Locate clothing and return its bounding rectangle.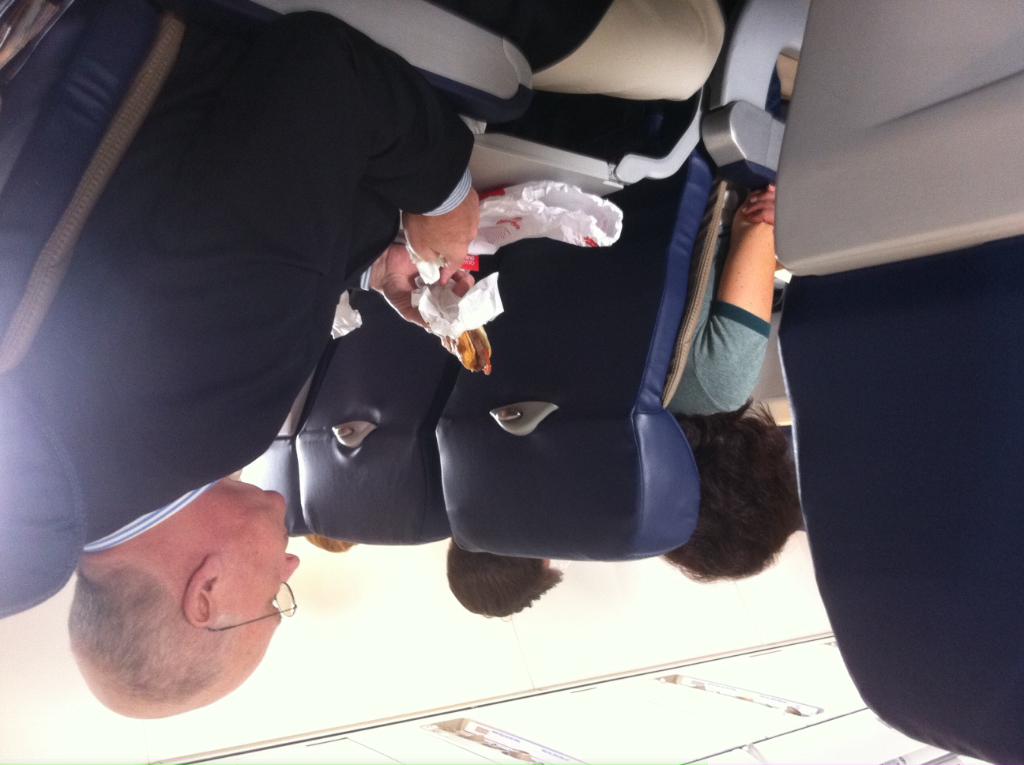
19:2:475:550.
